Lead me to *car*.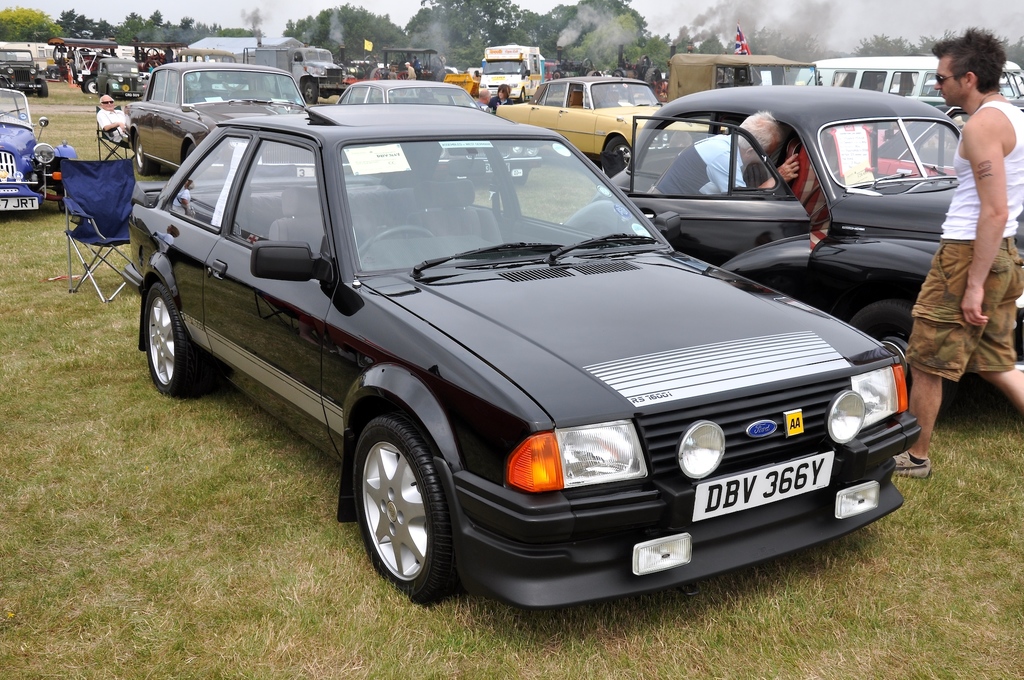
Lead to select_region(495, 77, 704, 180).
